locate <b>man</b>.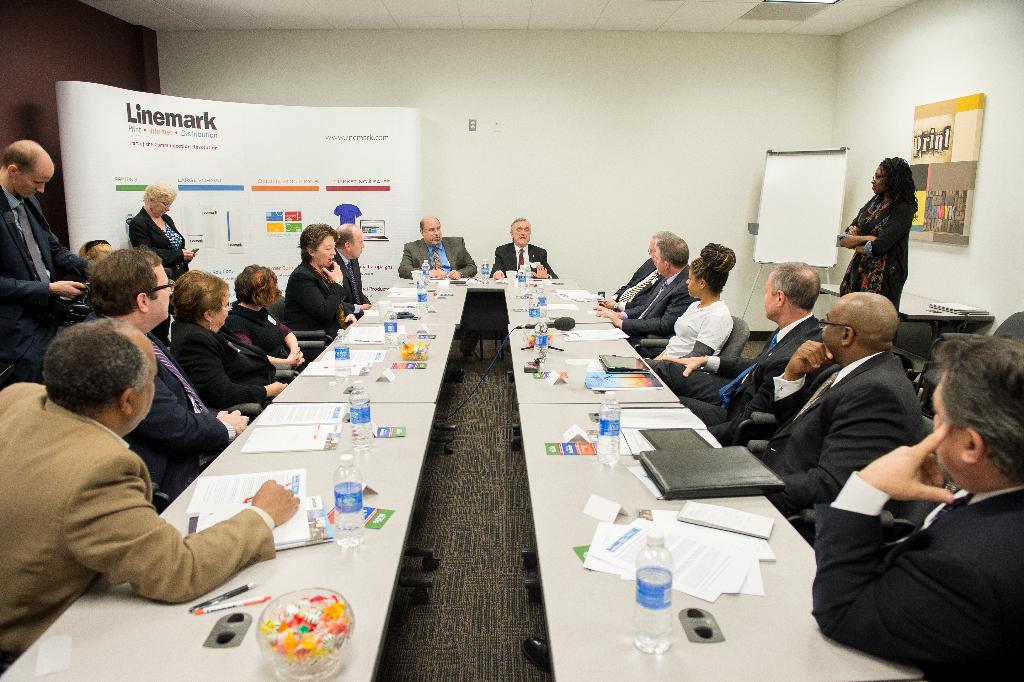
Bounding box: 488, 217, 558, 349.
